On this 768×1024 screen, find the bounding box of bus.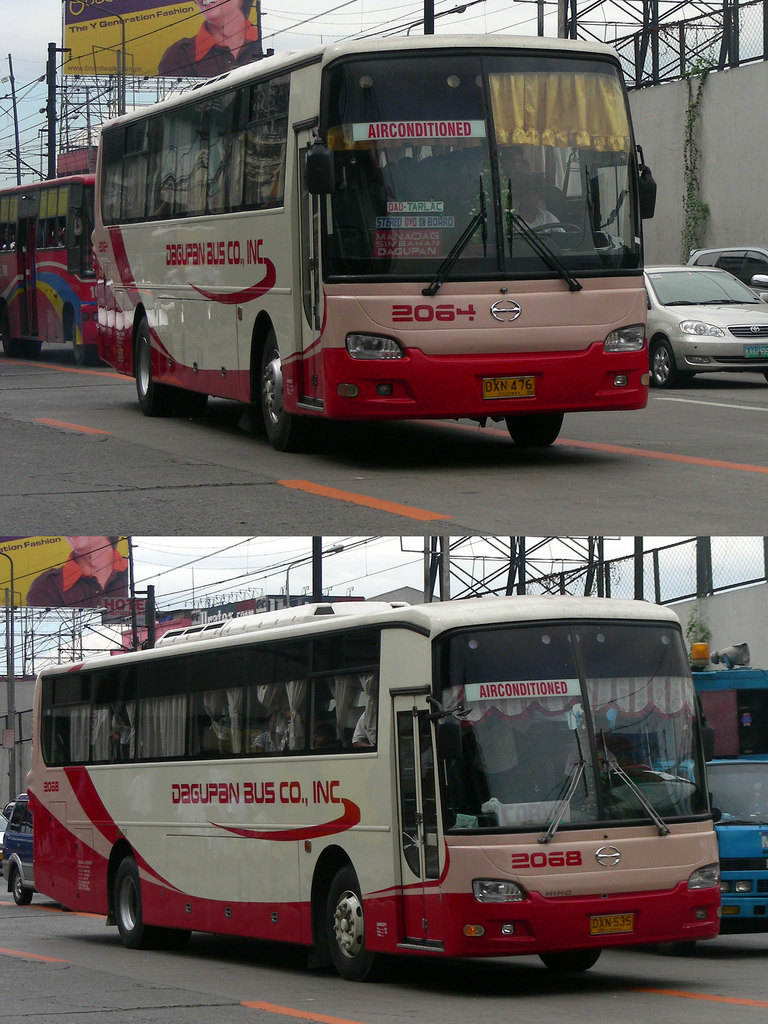
Bounding box: [x1=0, y1=168, x2=97, y2=366].
